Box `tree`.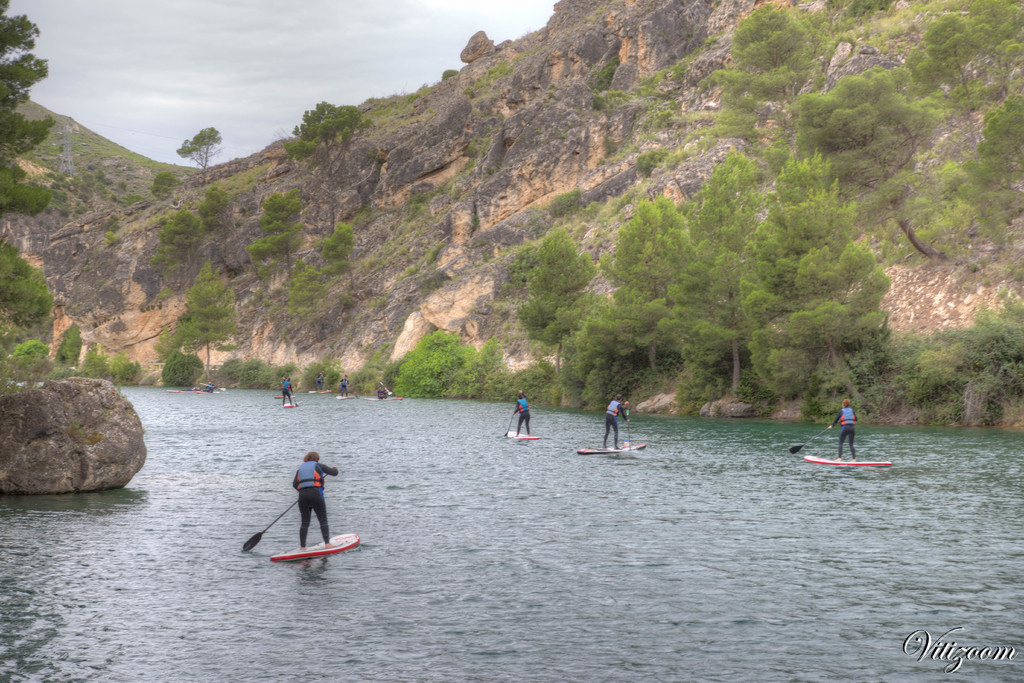
(1,0,61,218).
